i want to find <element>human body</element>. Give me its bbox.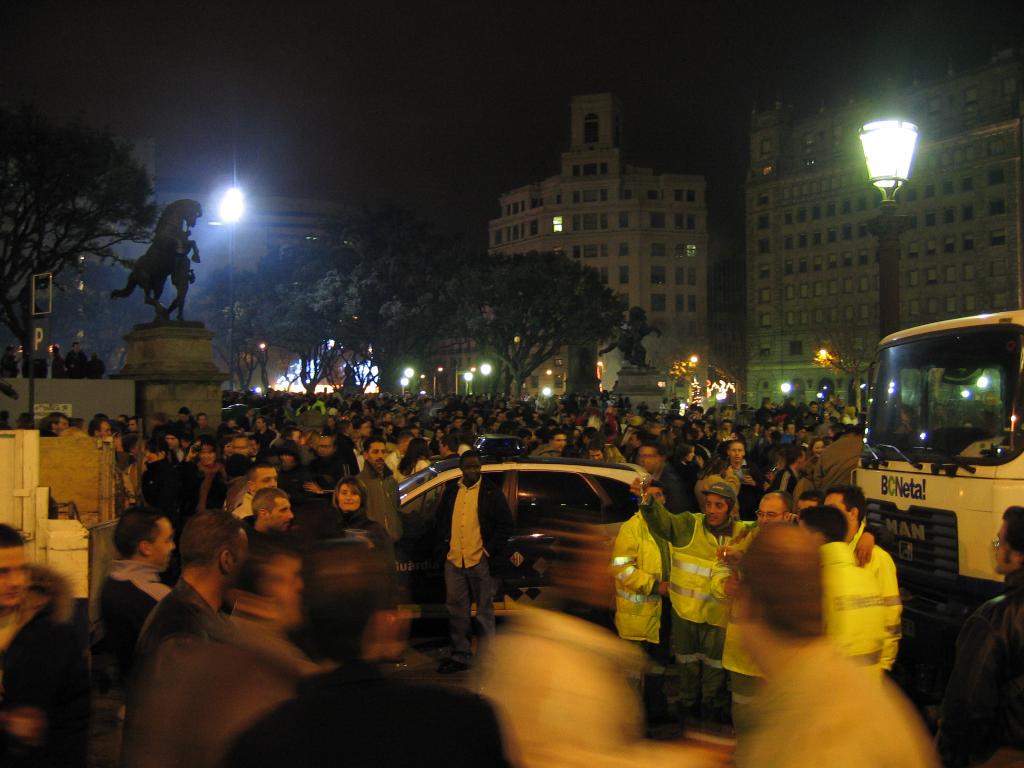
(689,406,704,423).
